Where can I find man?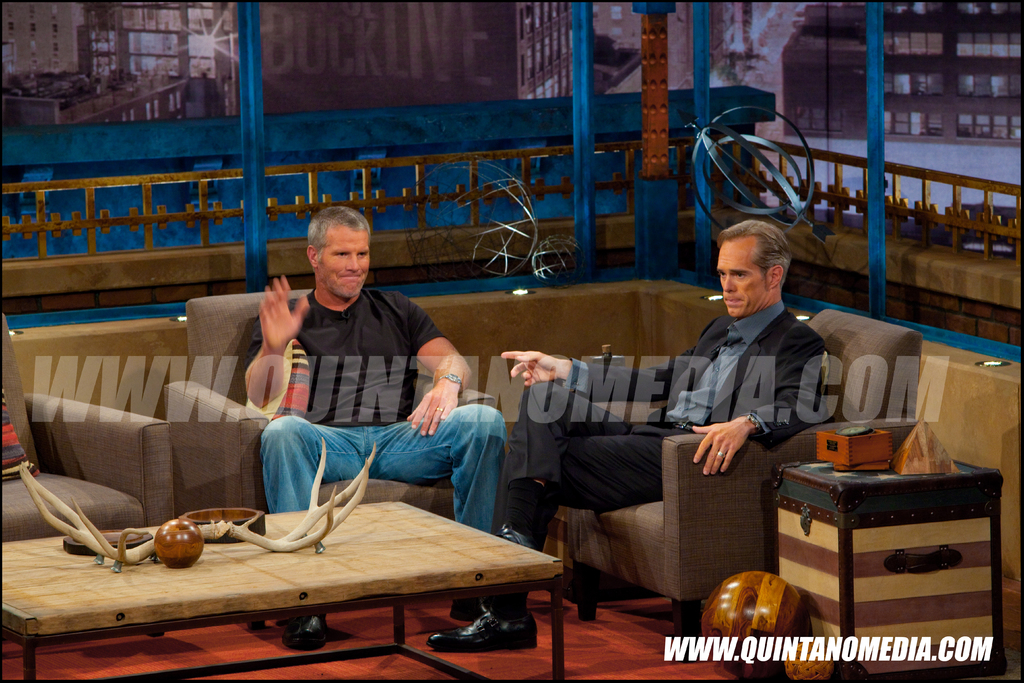
You can find it at box=[423, 220, 827, 652].
